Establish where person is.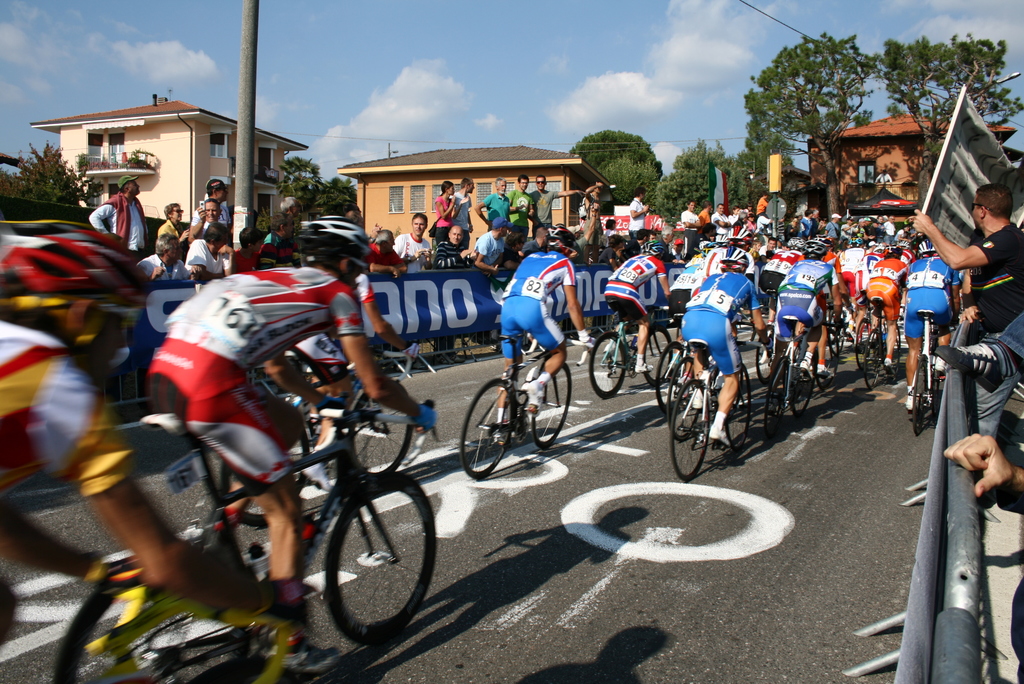
Established at x1=528 y1=170 x2=587 y2=230.
